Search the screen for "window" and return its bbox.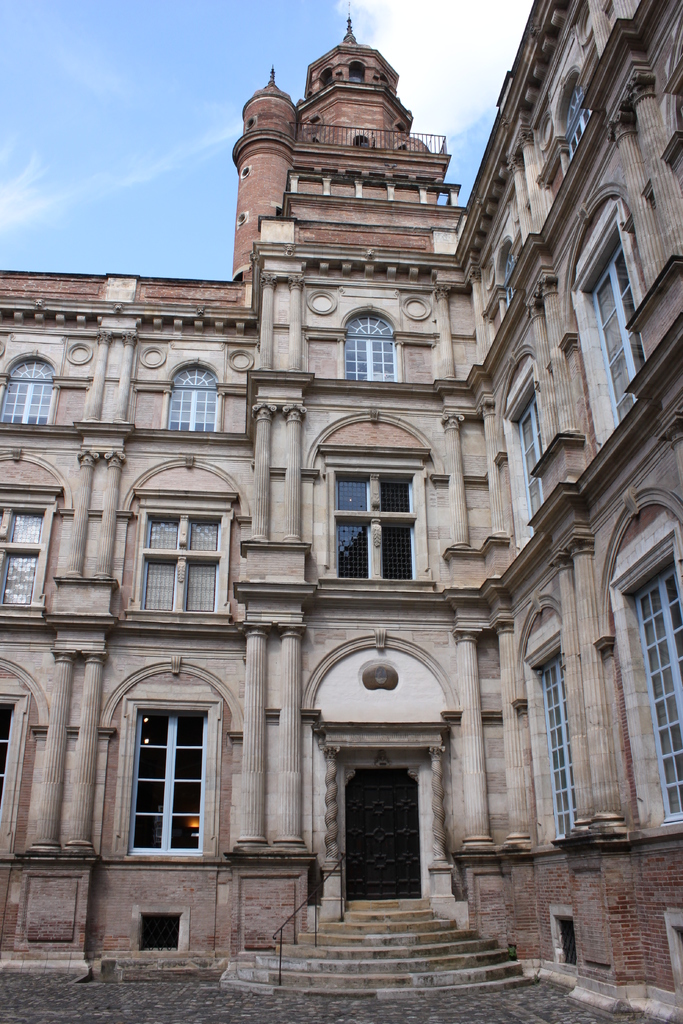
Found: (127, 680, 220, 870).
